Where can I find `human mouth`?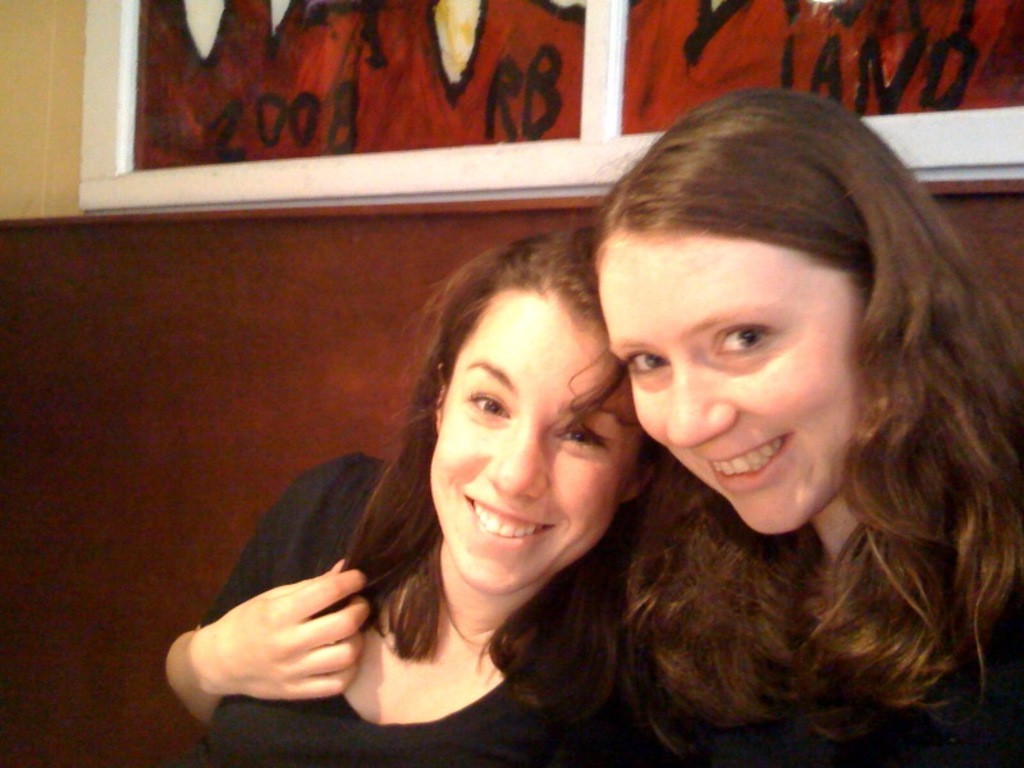
You can find it at (left=703, top=433, right=790, bottom=493).
